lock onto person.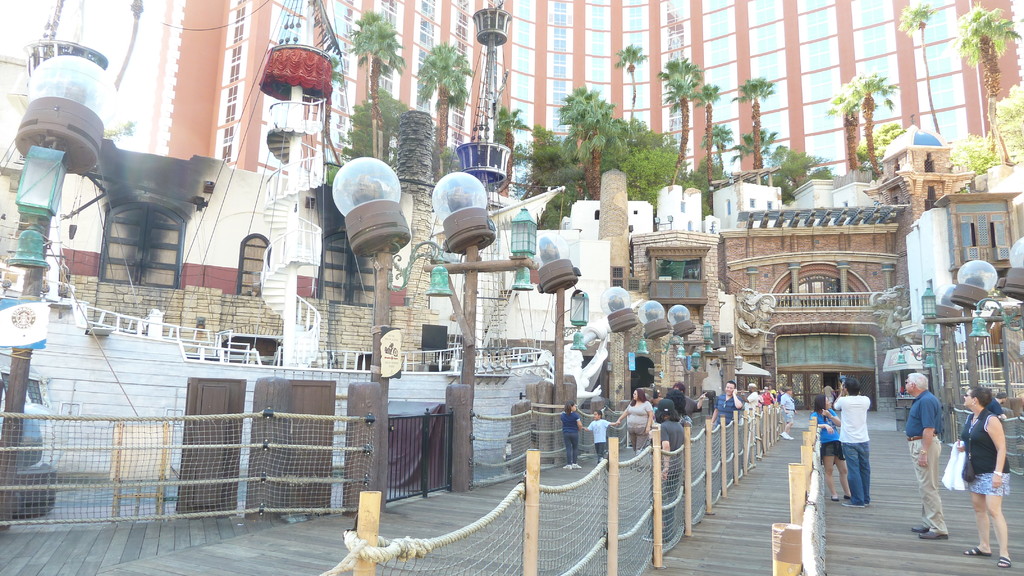
Locked: [x1=901, y1=368, x2=950, y2=541].
